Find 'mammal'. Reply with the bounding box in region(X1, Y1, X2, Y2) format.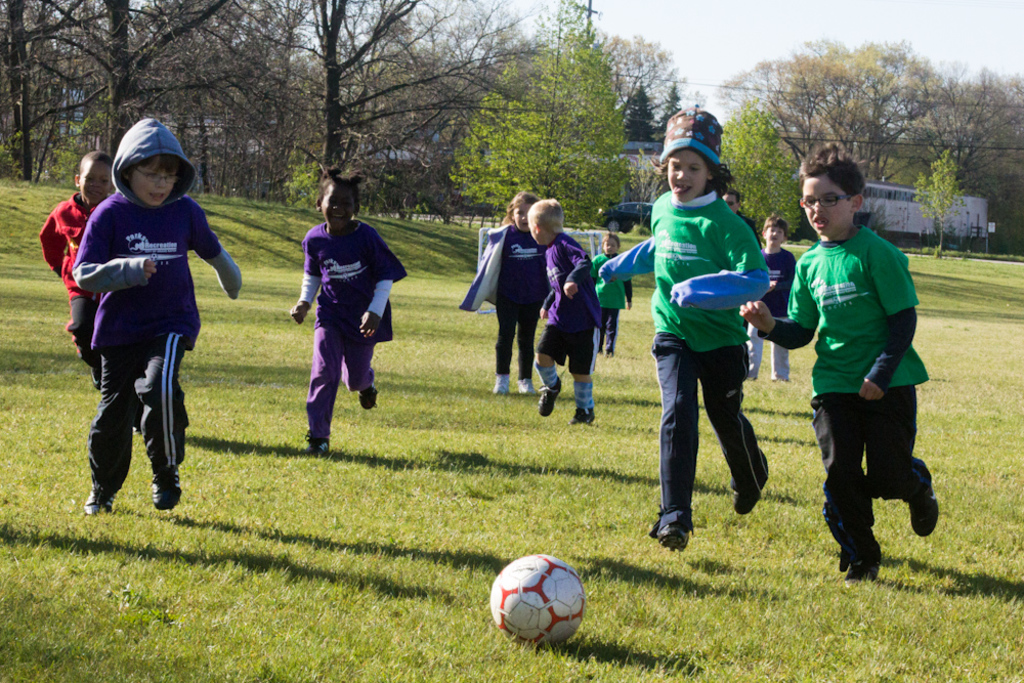
region(741, 142, 939, 585).
